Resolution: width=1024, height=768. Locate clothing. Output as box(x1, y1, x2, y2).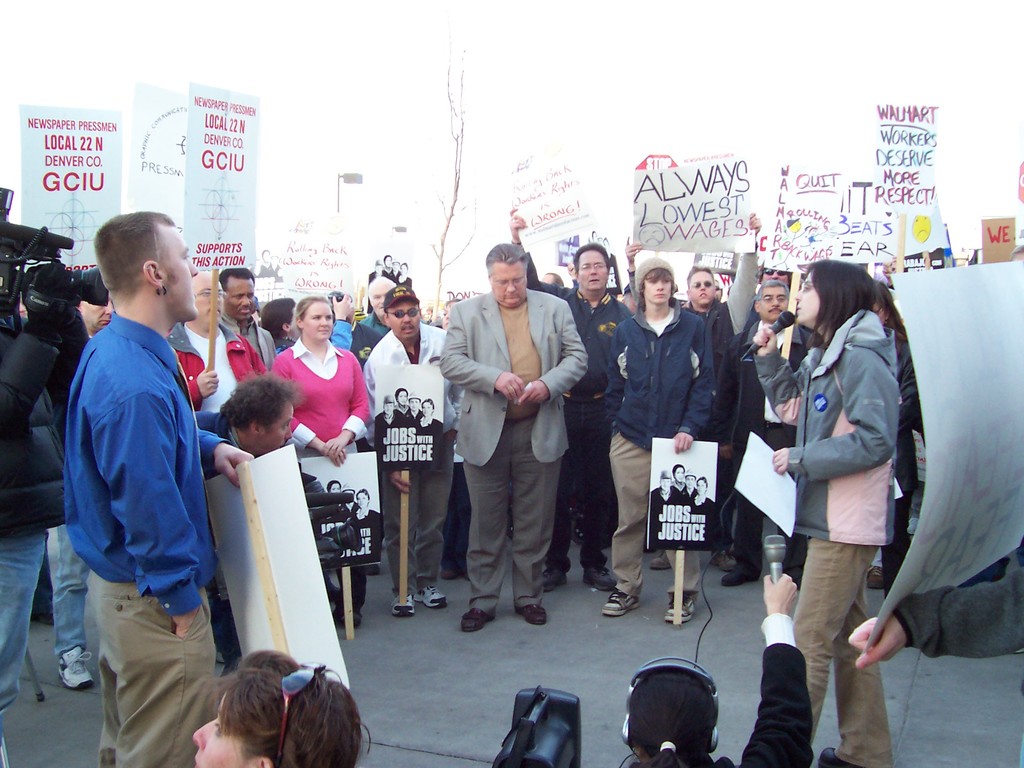
box(225, 312, 280, 379).
